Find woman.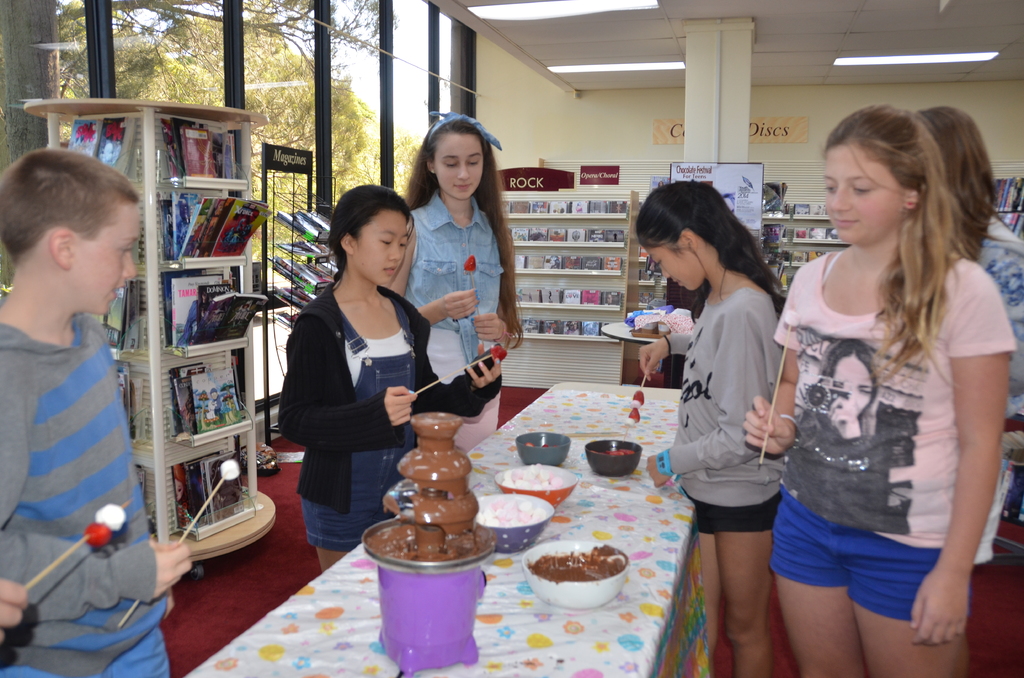
region(274, 185, 511, 575).
